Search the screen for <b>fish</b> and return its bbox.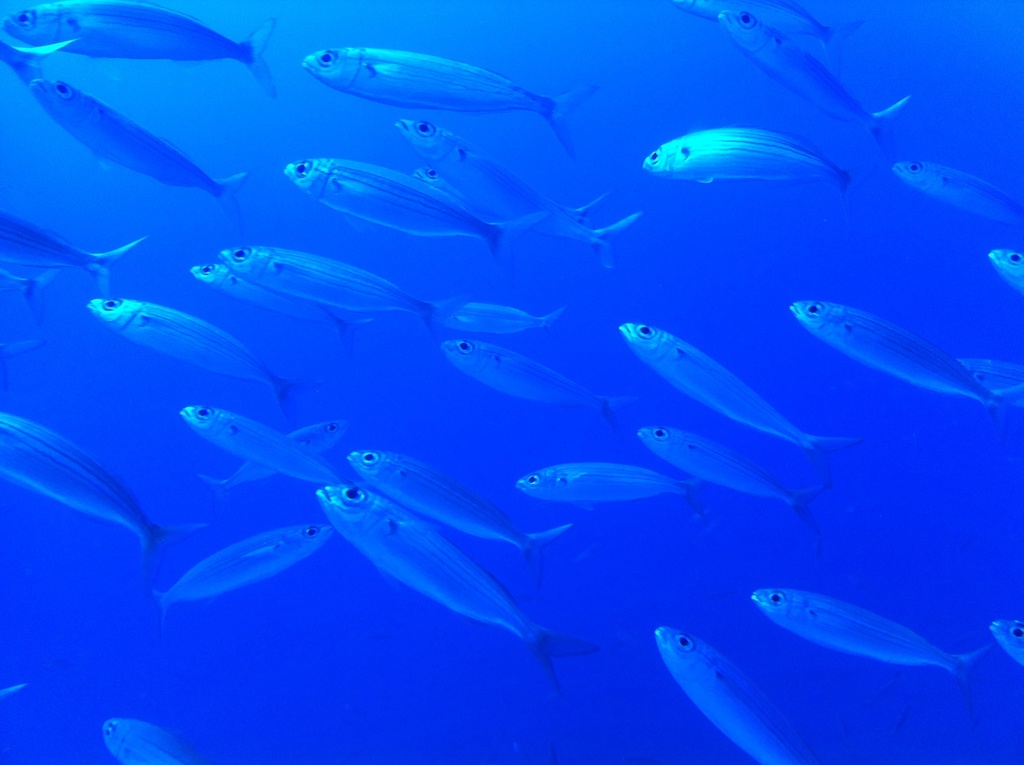
Found: crop(753, 594, 988, 720).
